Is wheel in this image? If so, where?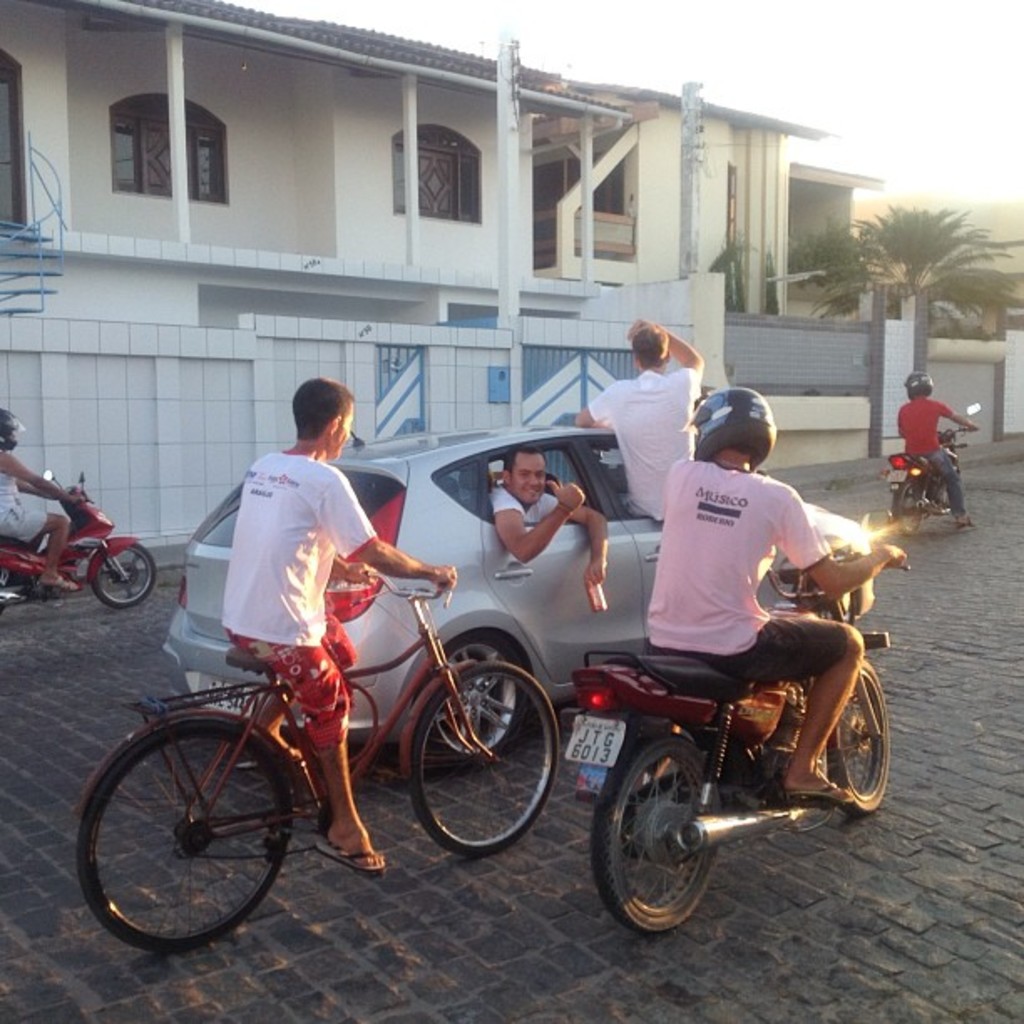
Yes, at 895, 480, 922, 537.
